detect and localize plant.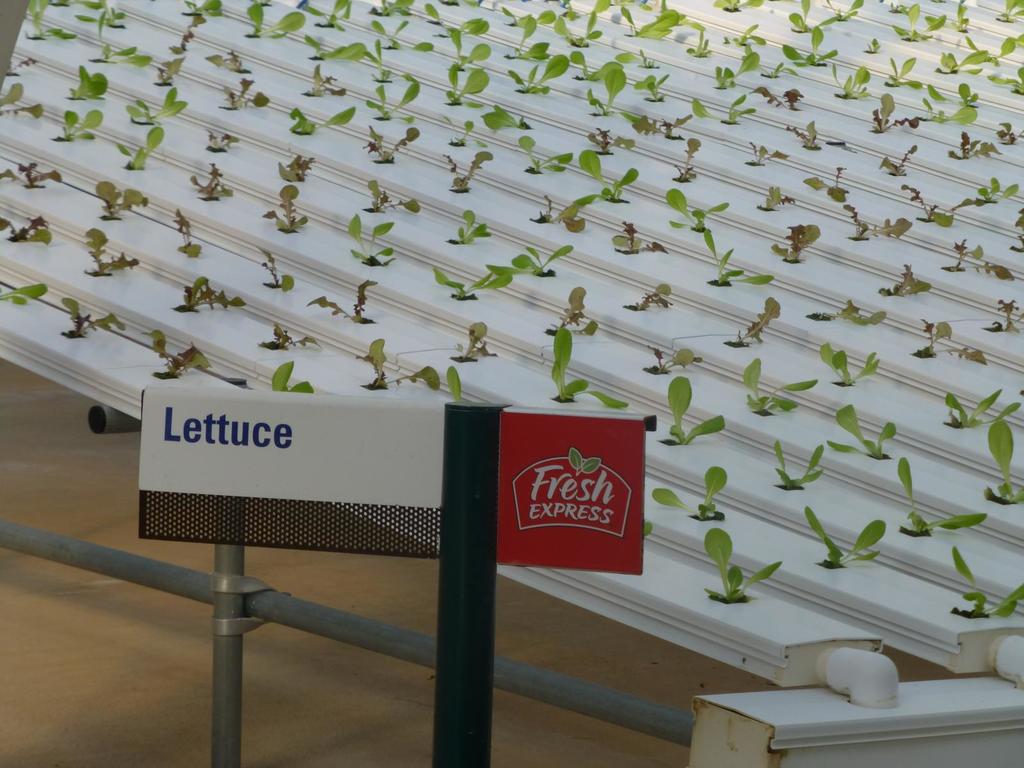
Localized at BBox(93, 179, 147, 218).
